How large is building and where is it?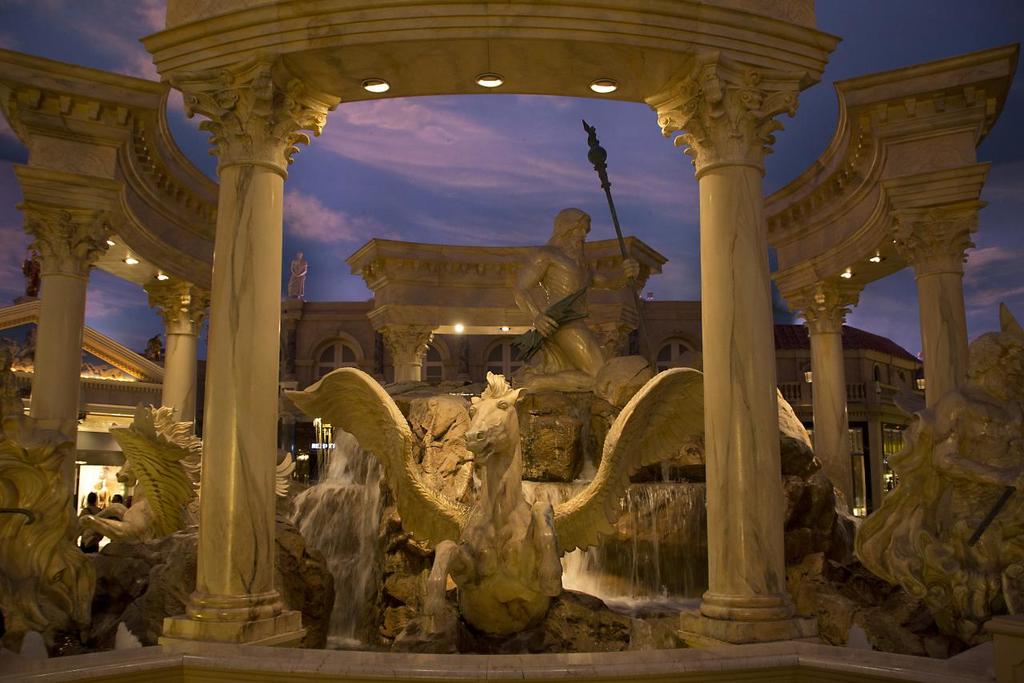
Bounding box: [x1=0, y1=297, x2=189, y2=566].
